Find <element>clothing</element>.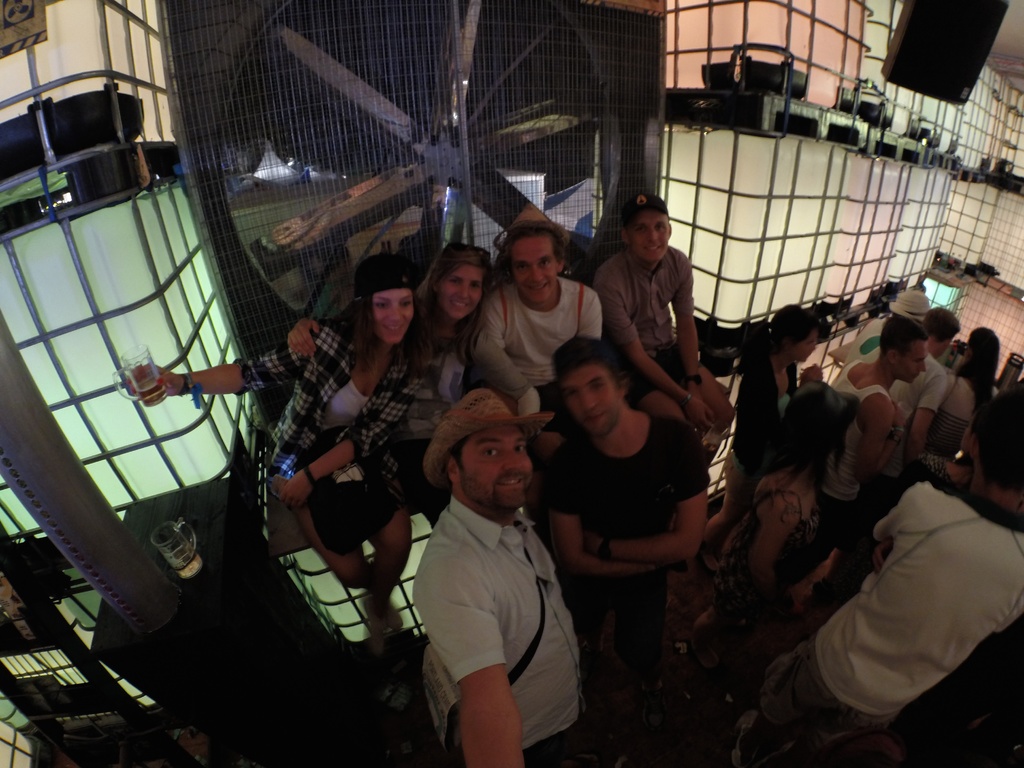
925:369:985:467.
